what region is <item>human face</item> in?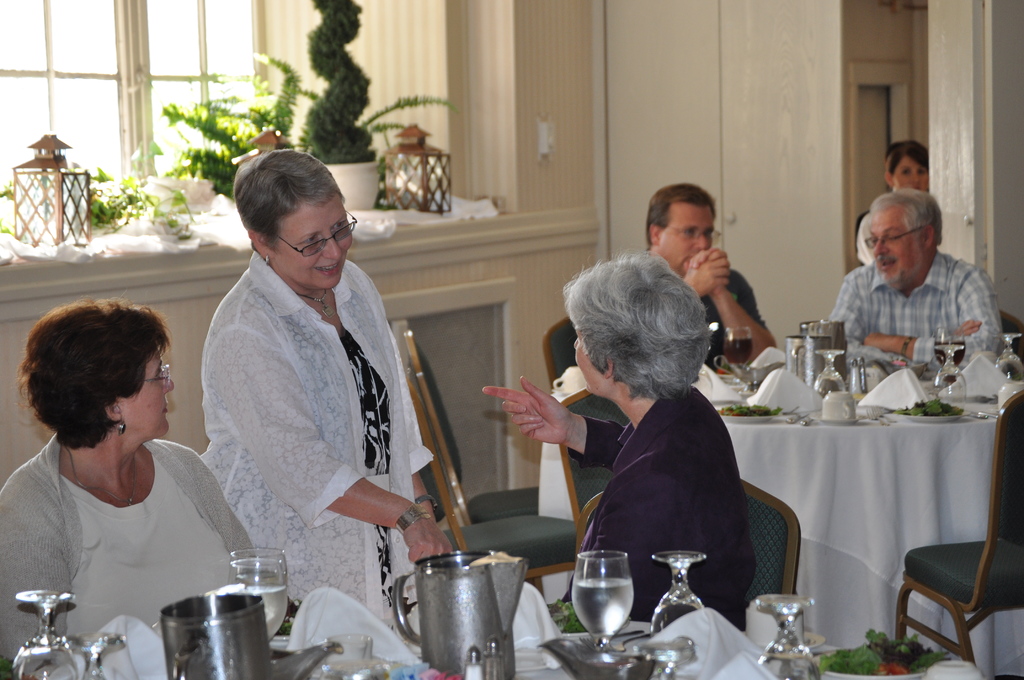
(left=661, top=190, right=716, bottom=267).
